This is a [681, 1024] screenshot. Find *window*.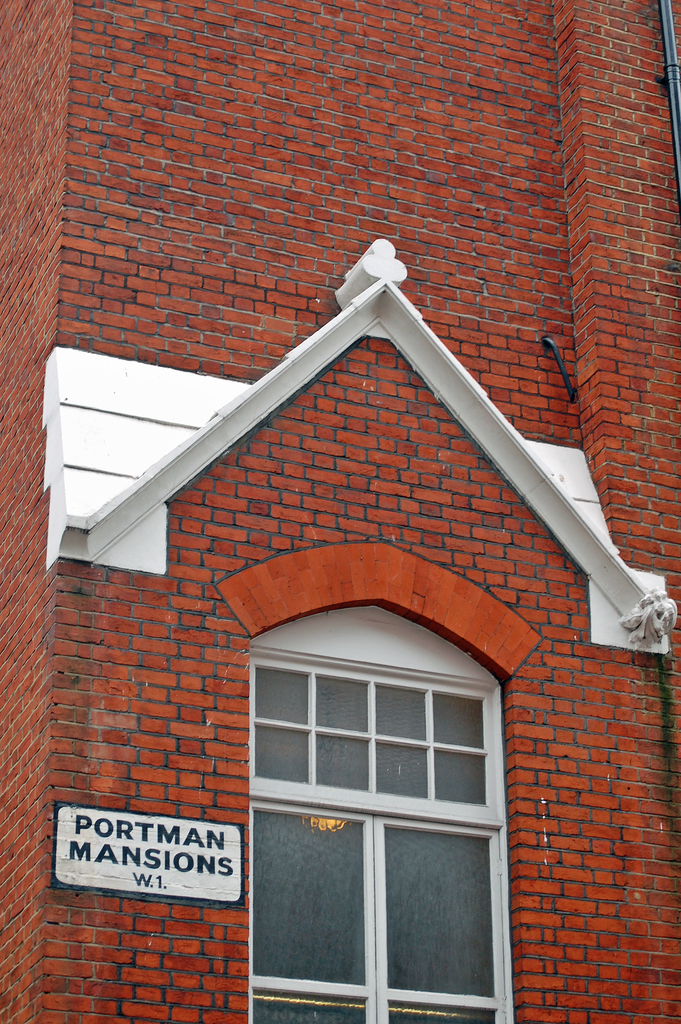
Bounding box: box=[238, 614, 528, 993].
